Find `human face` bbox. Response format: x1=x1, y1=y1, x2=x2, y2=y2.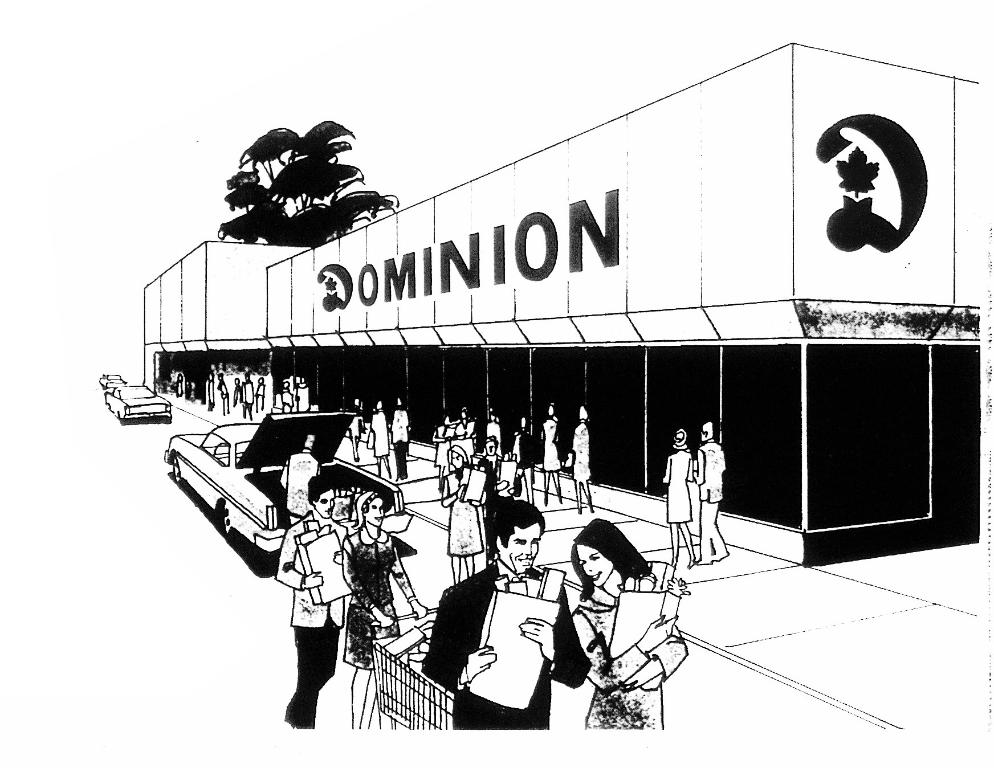
x1=503, y1=524, x2=542, y2=575.
